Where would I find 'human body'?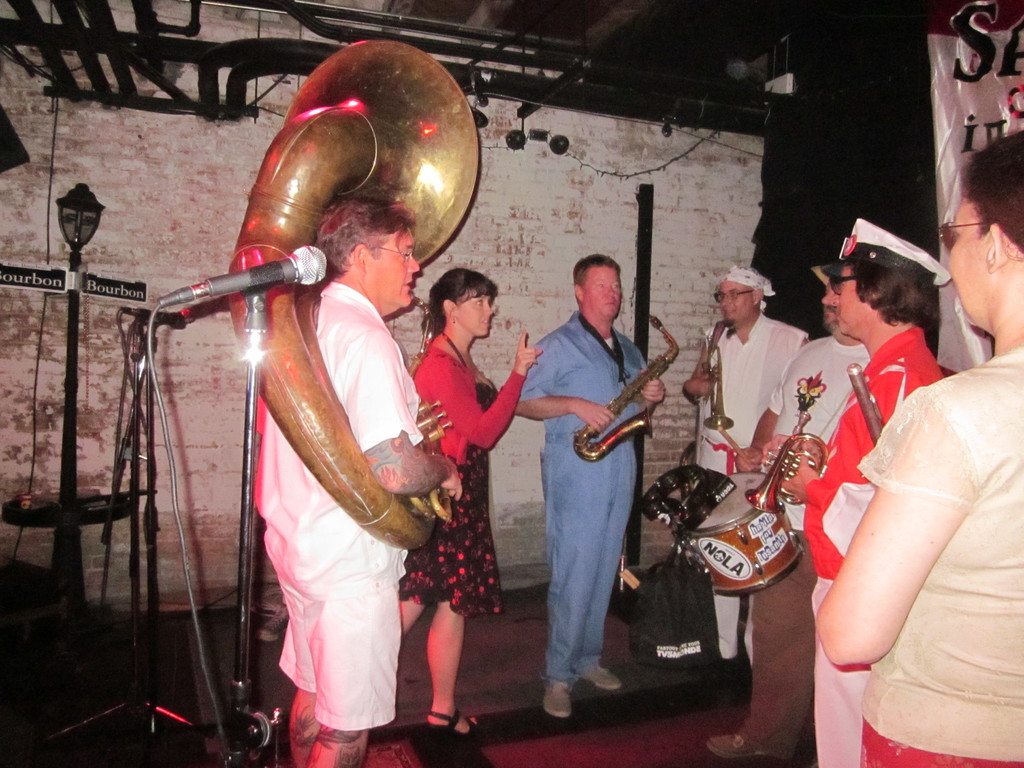
At {"x1": 414, "y1": 271, "x2": 541, "y2": 739}.
